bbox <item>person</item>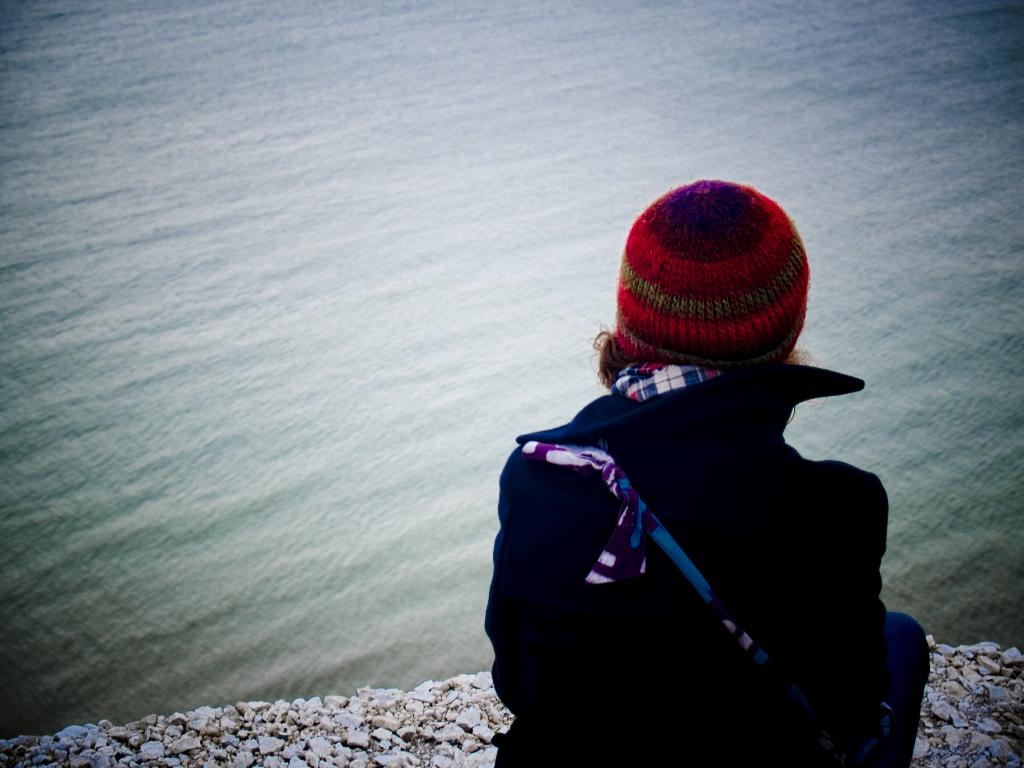
517/155/906/710
